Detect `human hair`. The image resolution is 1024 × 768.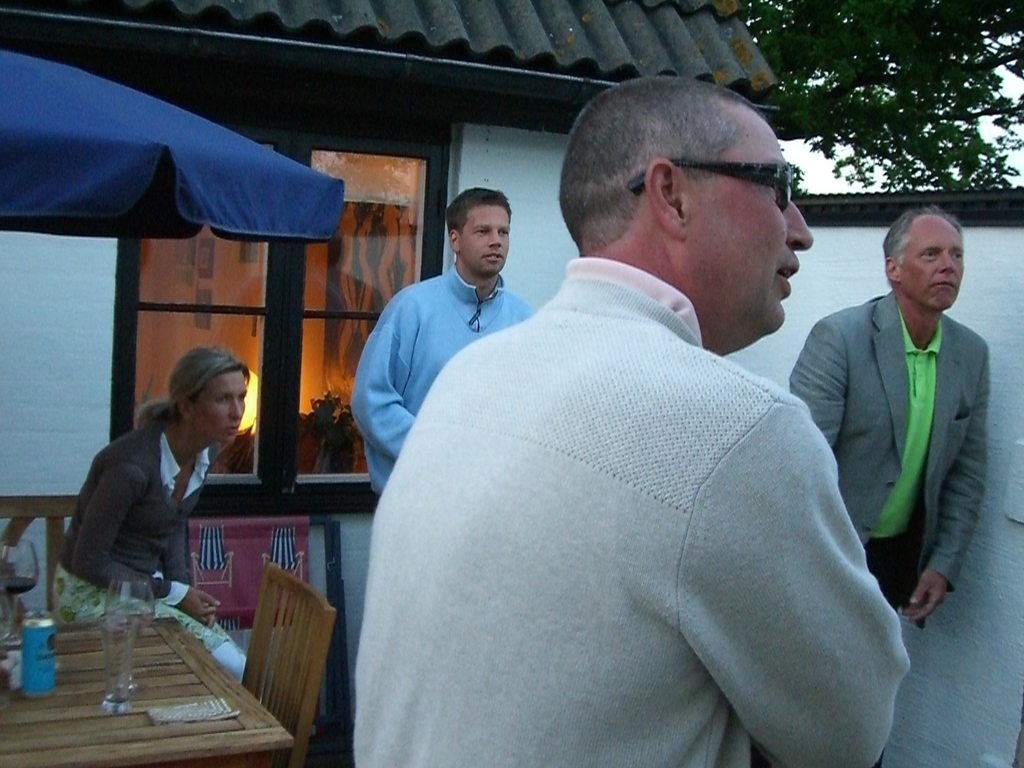
<bbox>133, 348, 252, 426</bbox>.
